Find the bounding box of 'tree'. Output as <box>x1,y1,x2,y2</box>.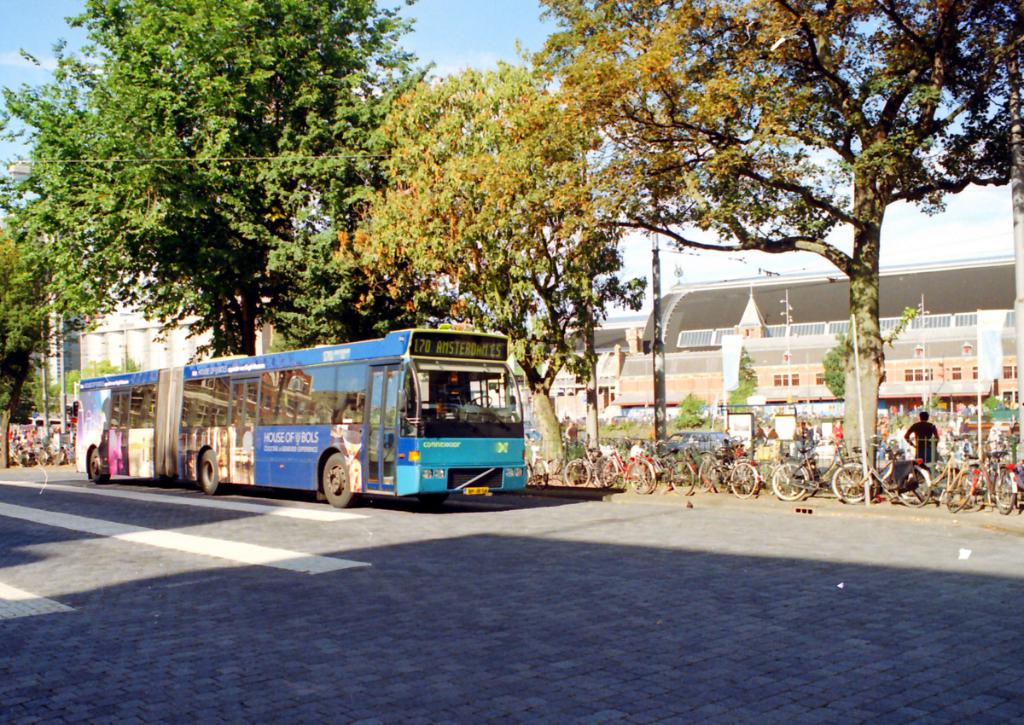
<box>0,226,63,467</box>.
